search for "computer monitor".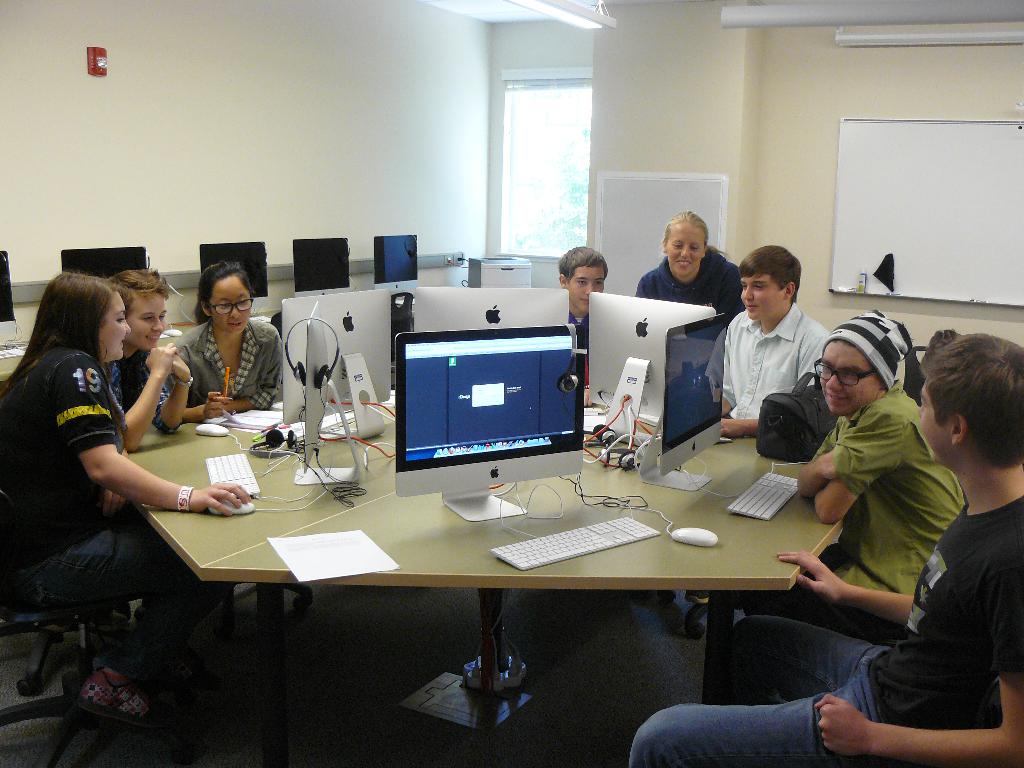
Found at (409, 285, 577, 333).
